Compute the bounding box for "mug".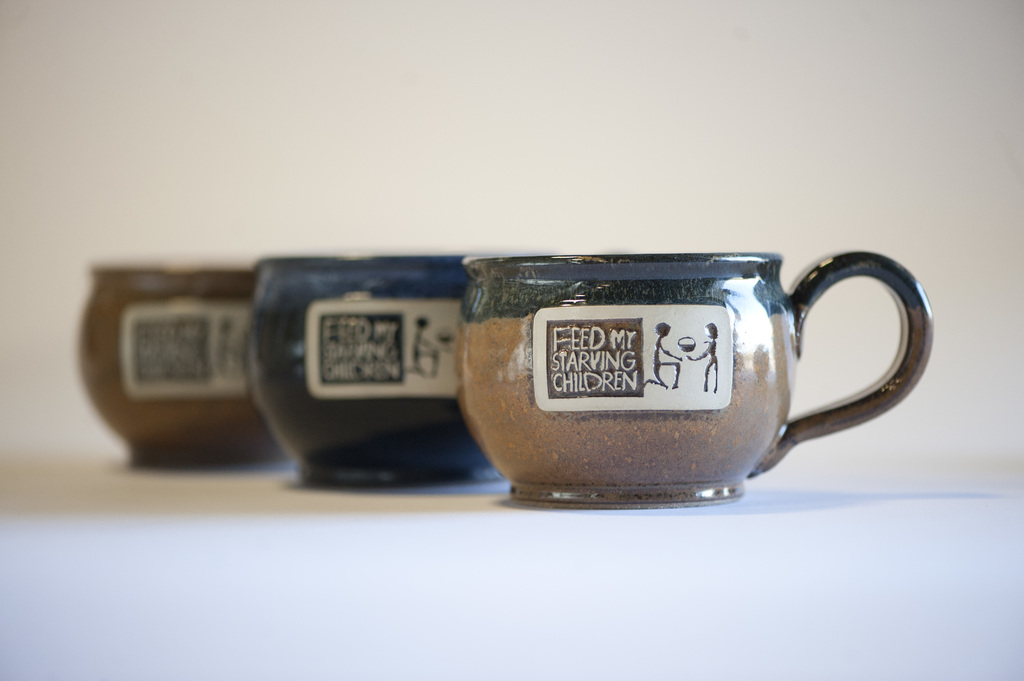
crop(79, 264, 278, 473).
